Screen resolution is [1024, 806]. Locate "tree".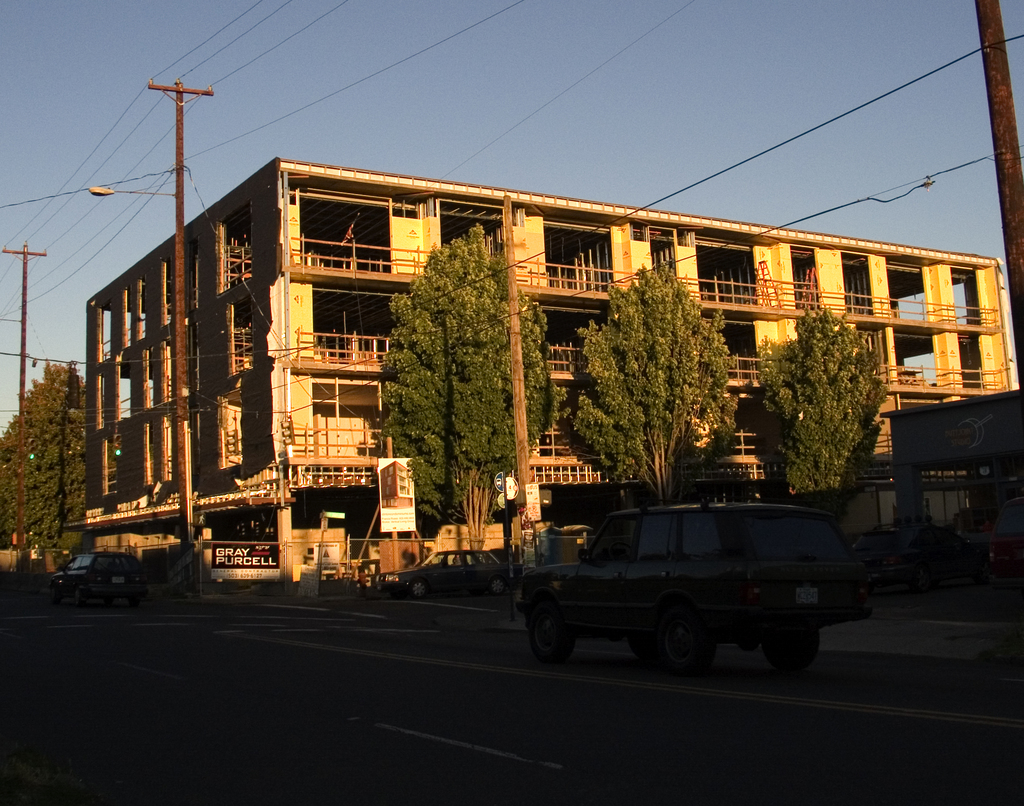
detection(579, 266, 735, 503).
